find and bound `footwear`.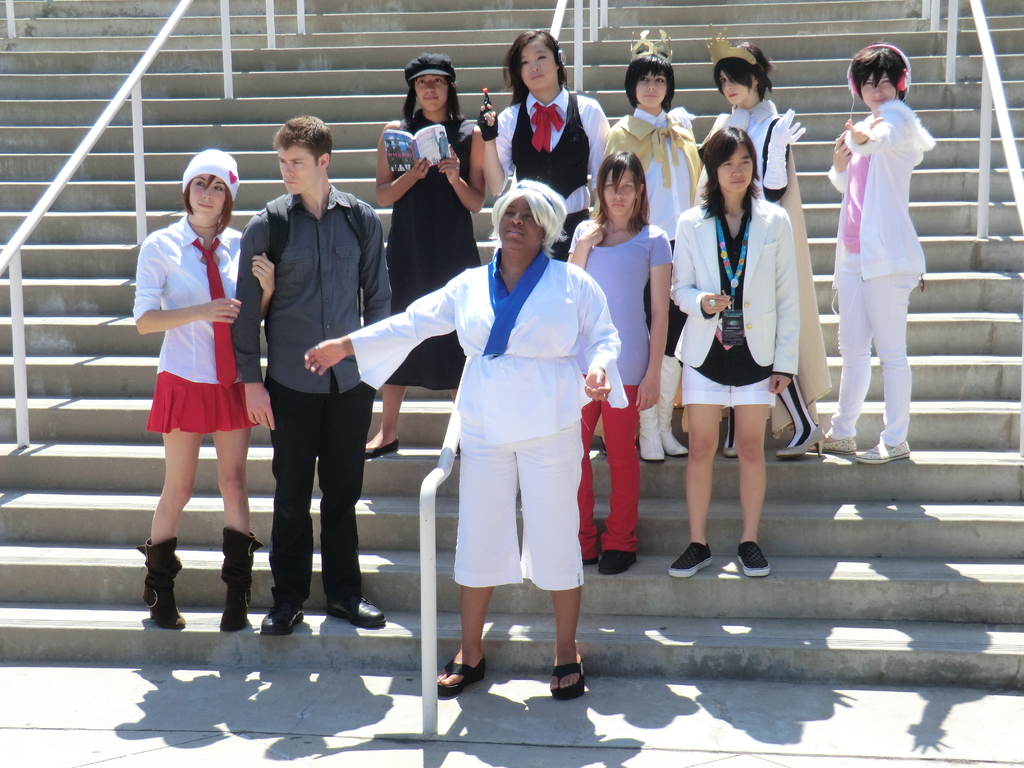
Bound: 856,436,913,464.
